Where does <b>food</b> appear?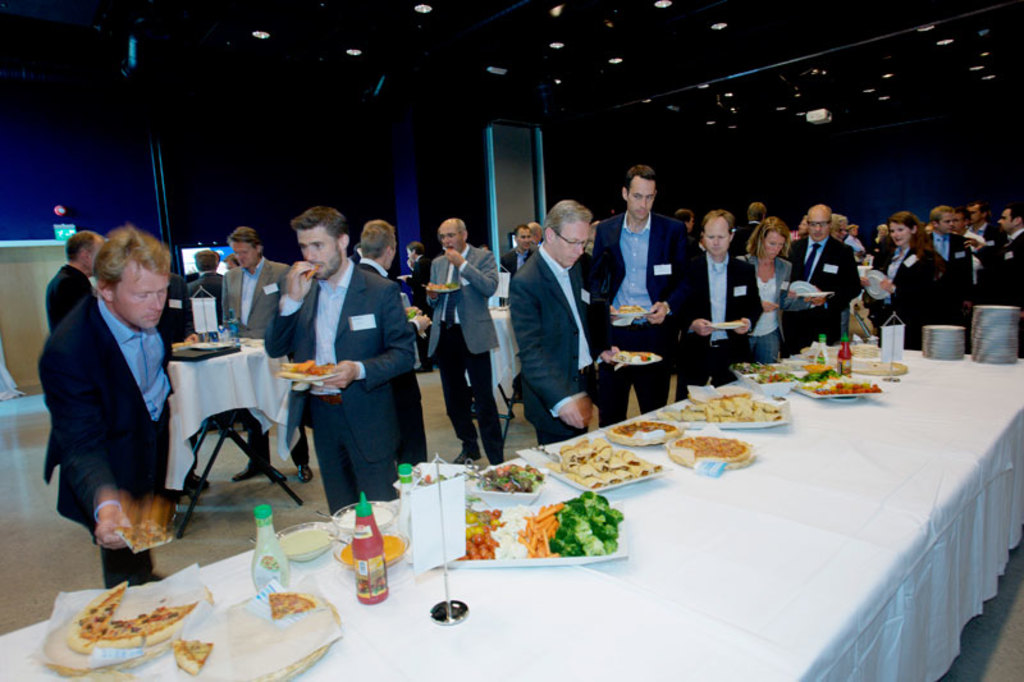
Appears at 454, 502, 504, 563.
